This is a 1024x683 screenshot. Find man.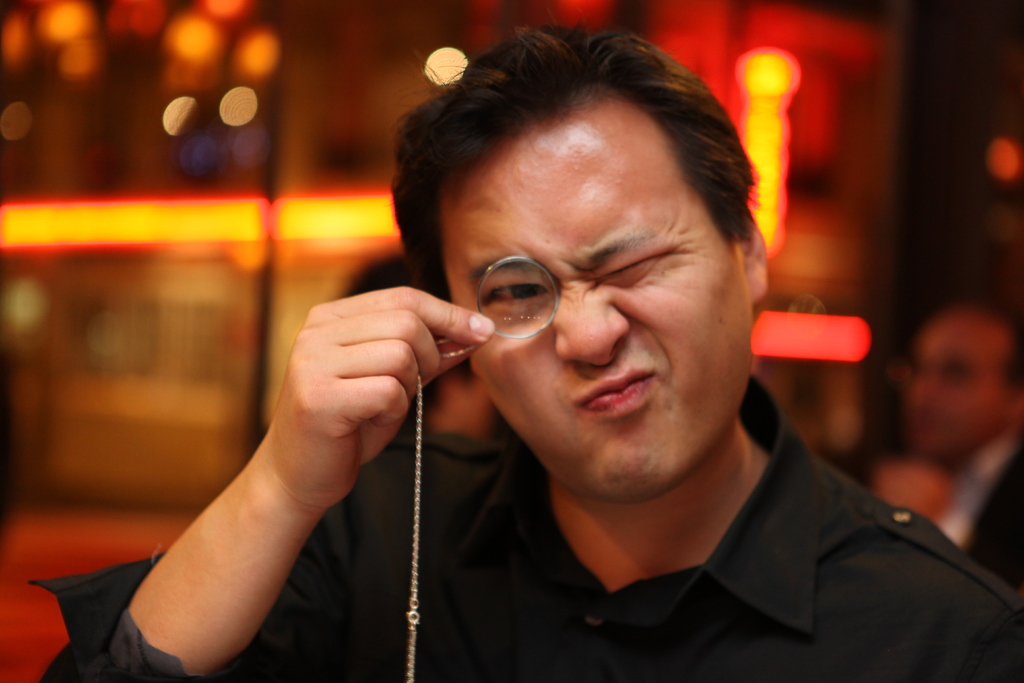
Bounding box: left=29, top=17, right=1023, bottom=682.
